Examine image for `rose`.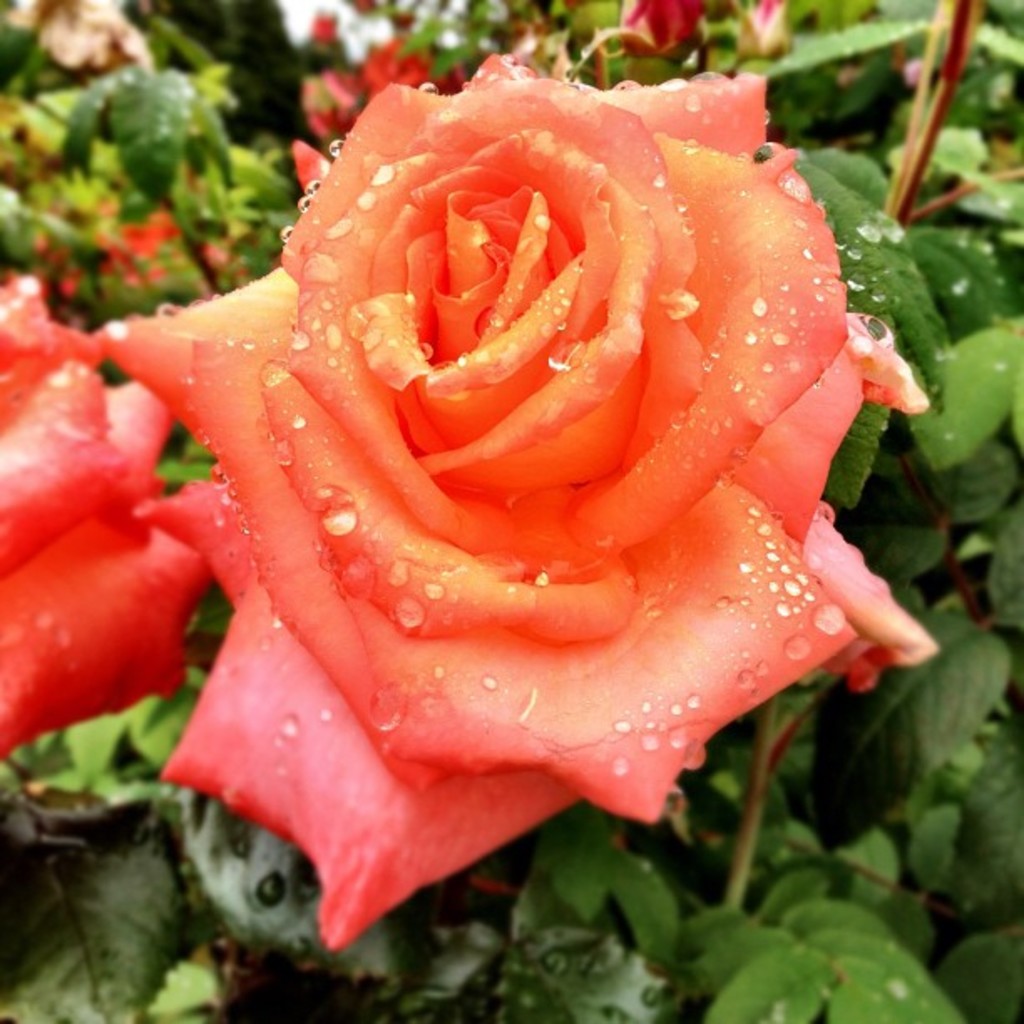
Examination result: BBox(89, 52, 940, 955).
